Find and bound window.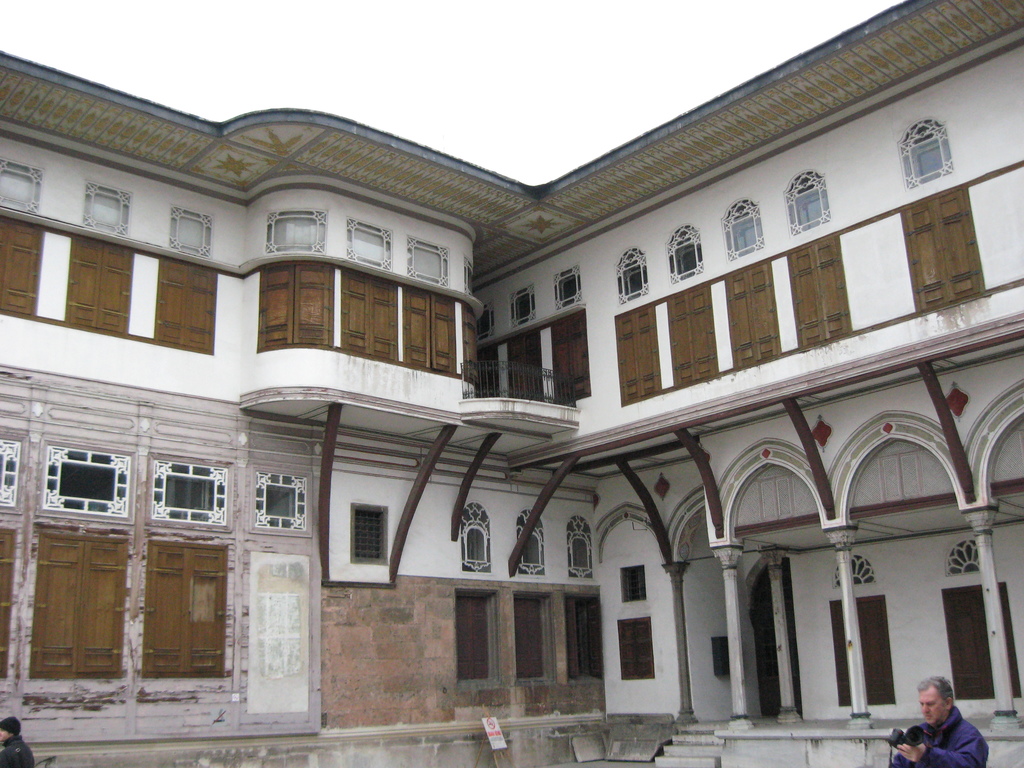
Bound: 450 504 488 573.
